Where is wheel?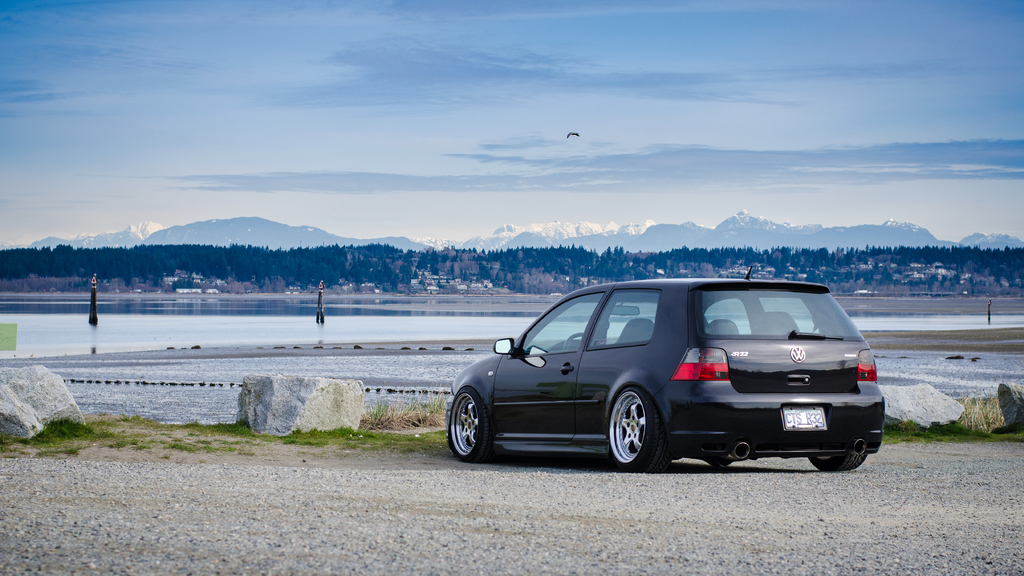
(x1=605, y1=388, x2=669, y2=472).
